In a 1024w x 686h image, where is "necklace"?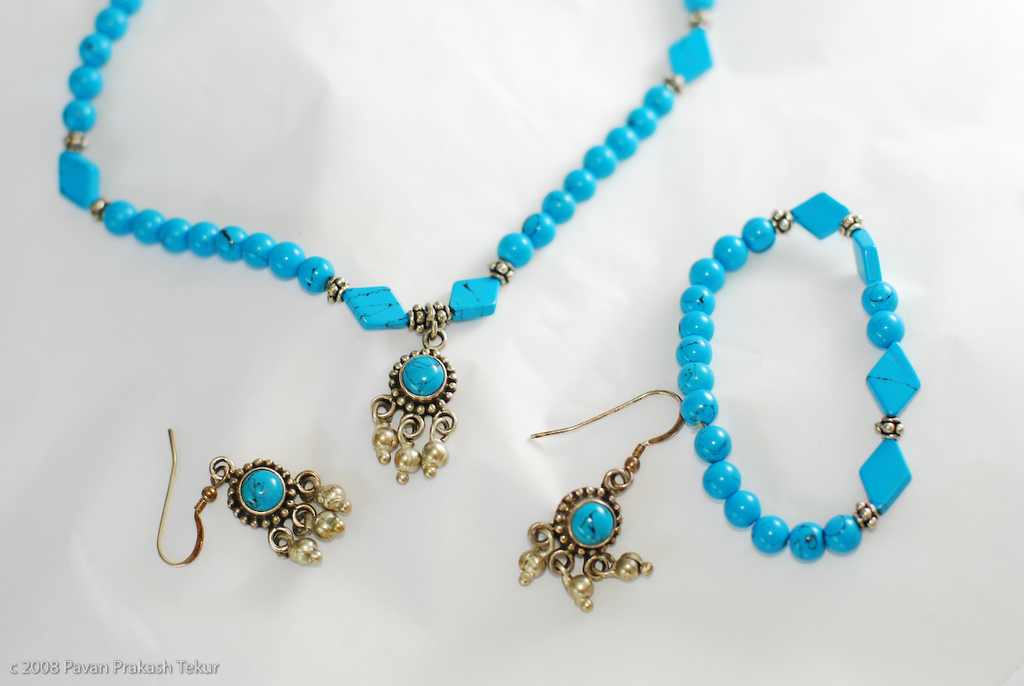
x1=52, y1=0, x2=616, y2=522.
